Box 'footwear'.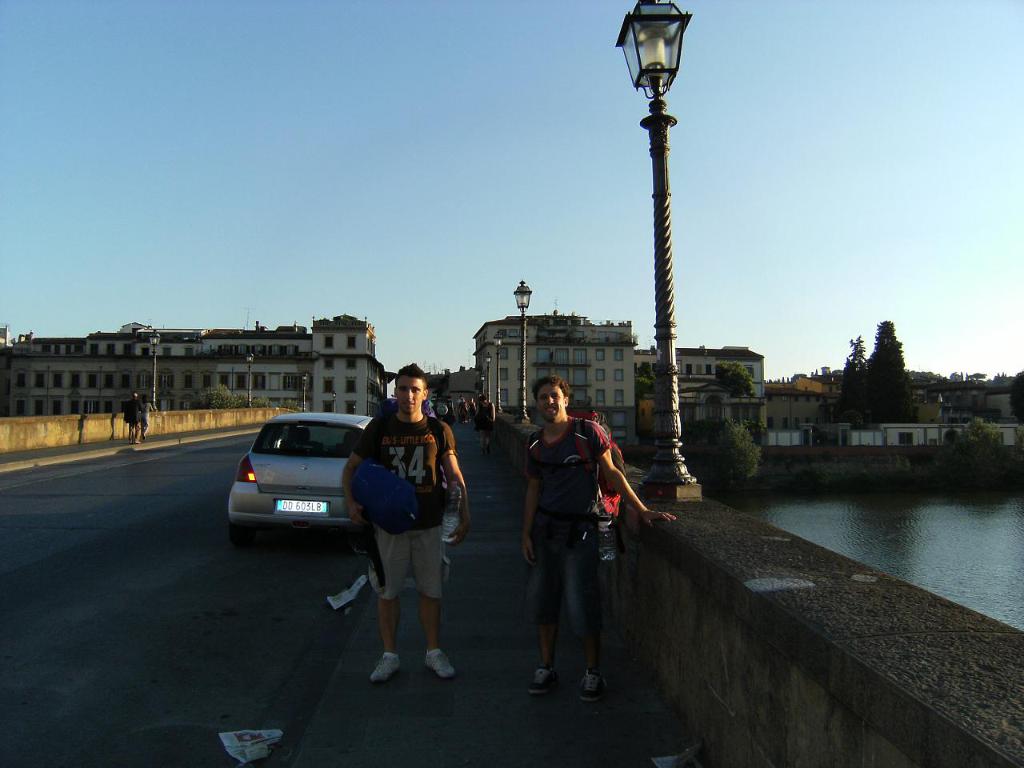
region(426, 650, 464, 682).
